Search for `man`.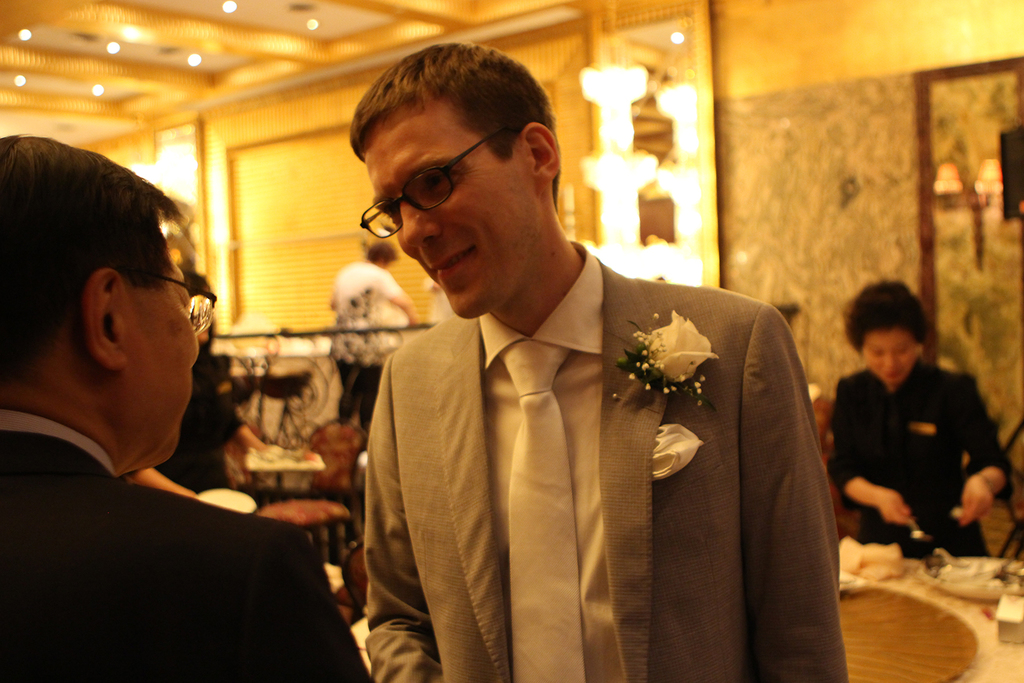
Found at box(302, 67, 842, 659).
